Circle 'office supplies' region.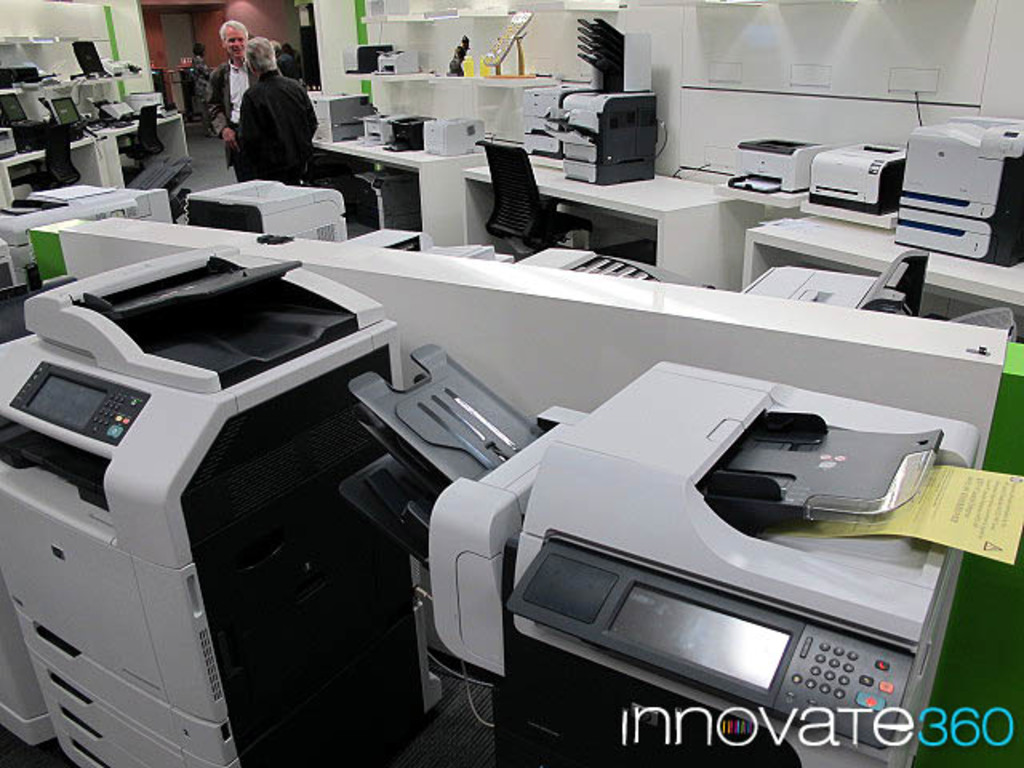
Region: BBox(766, 237, 899, 306).
